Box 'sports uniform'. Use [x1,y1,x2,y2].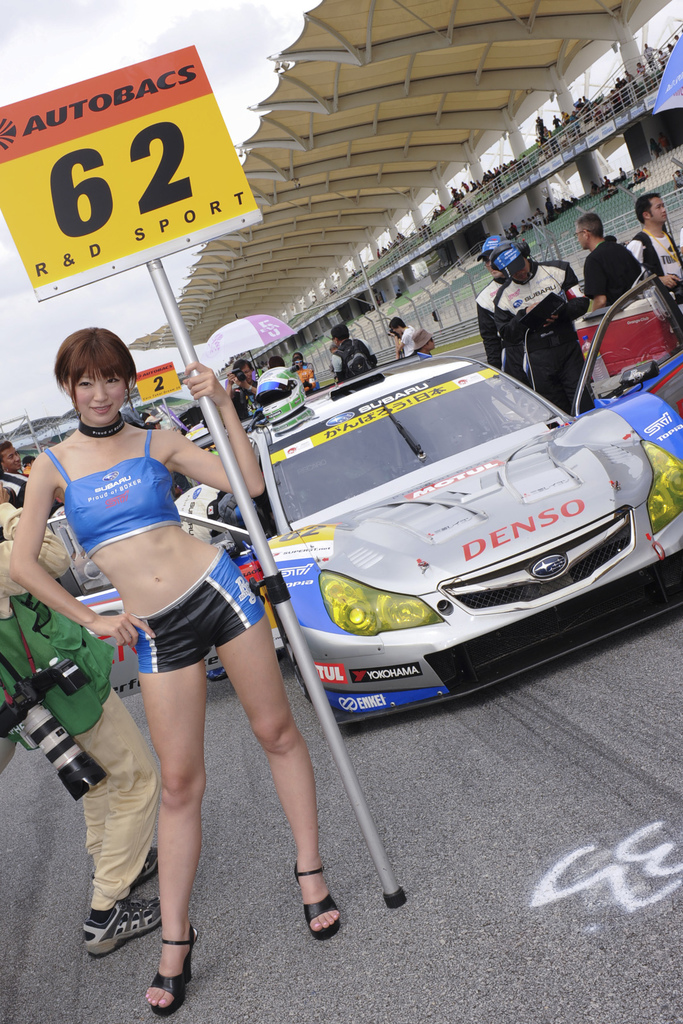
[35,412,279,673].
